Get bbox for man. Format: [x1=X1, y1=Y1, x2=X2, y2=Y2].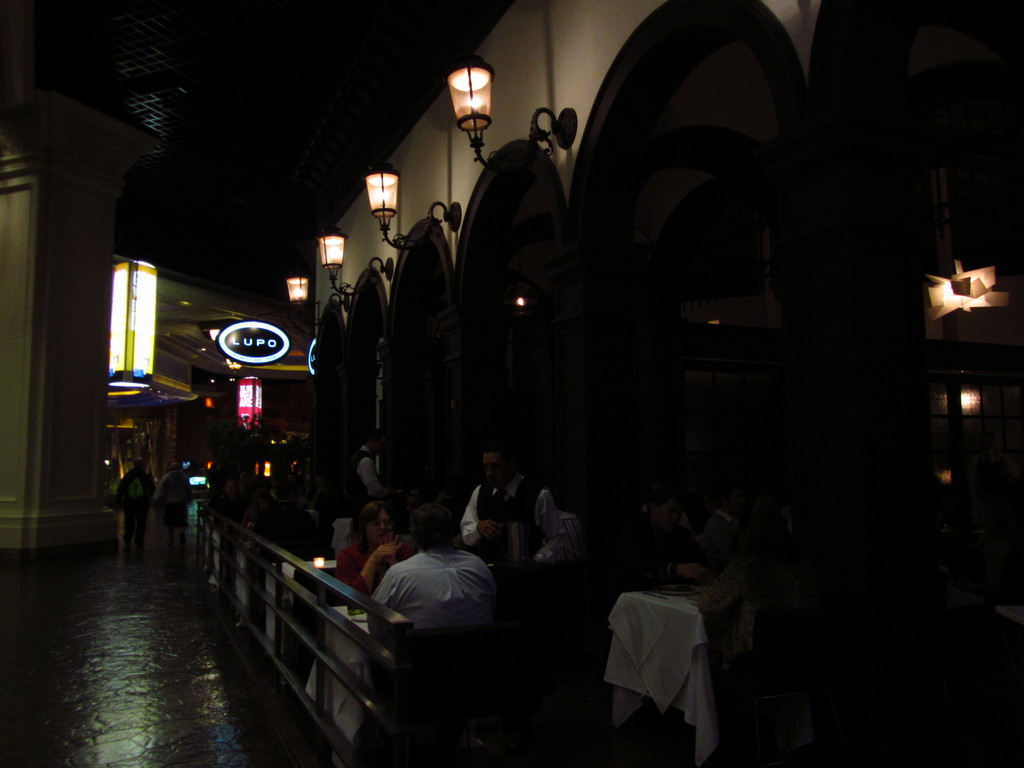
[x1=459, y1=458, x2=568, y2=569].
